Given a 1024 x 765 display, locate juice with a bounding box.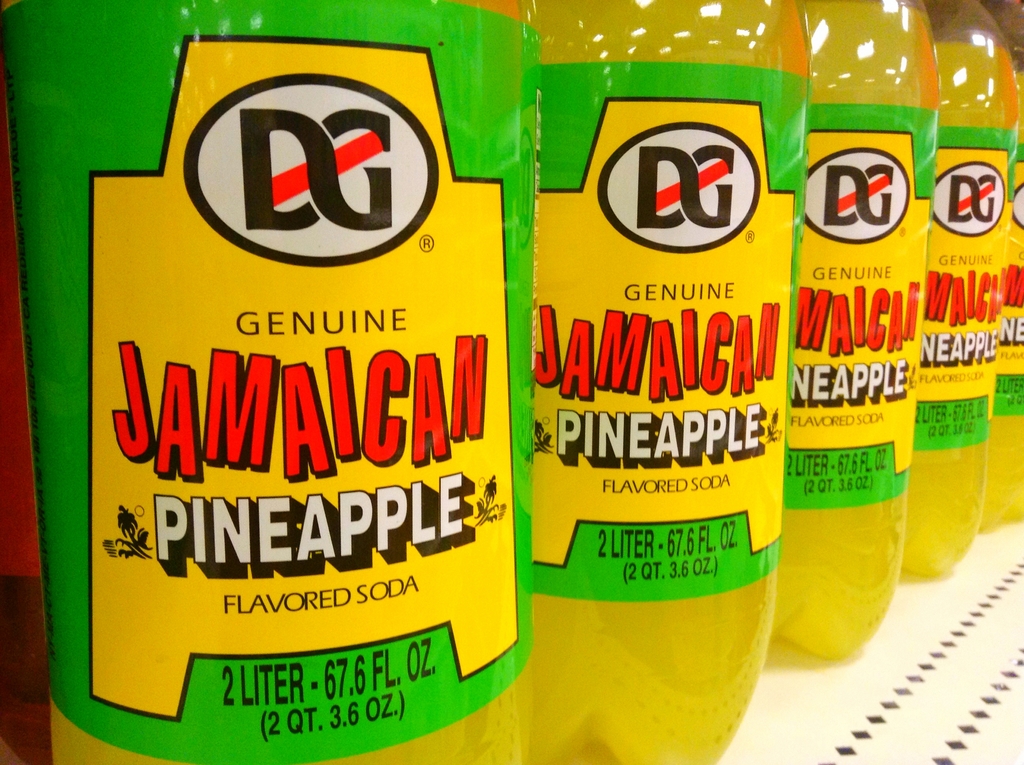
Located: x1=541, y1=0, x2=793, y2=753.
